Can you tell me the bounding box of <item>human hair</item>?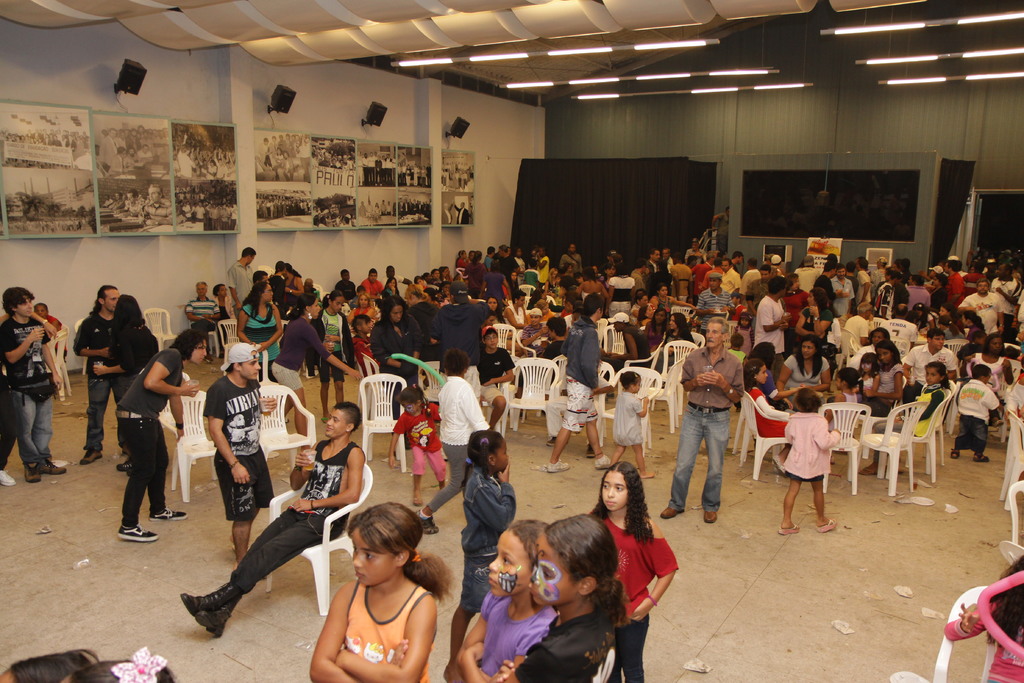
(x1=89, y1=284, x2=118, y2=315).
